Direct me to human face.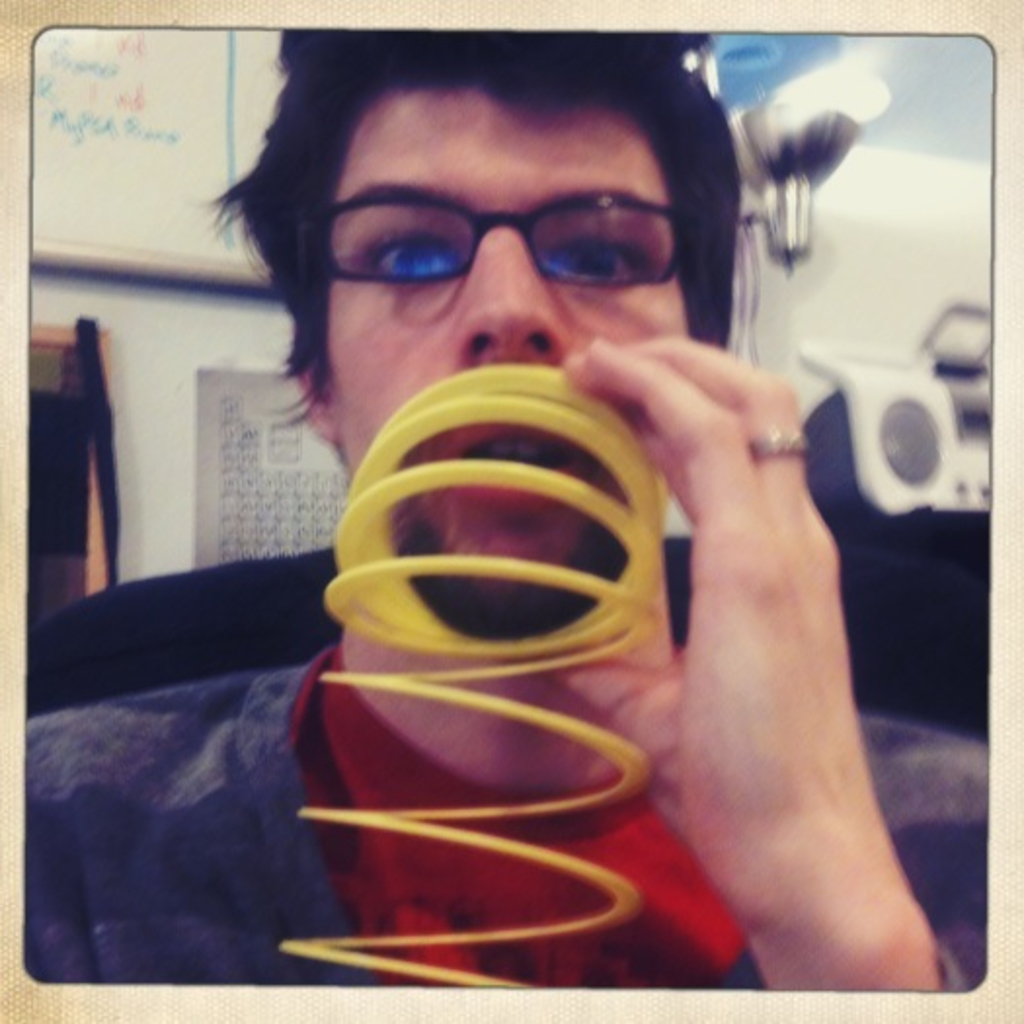
Direction: BBox(324, 109, 689, 585).
